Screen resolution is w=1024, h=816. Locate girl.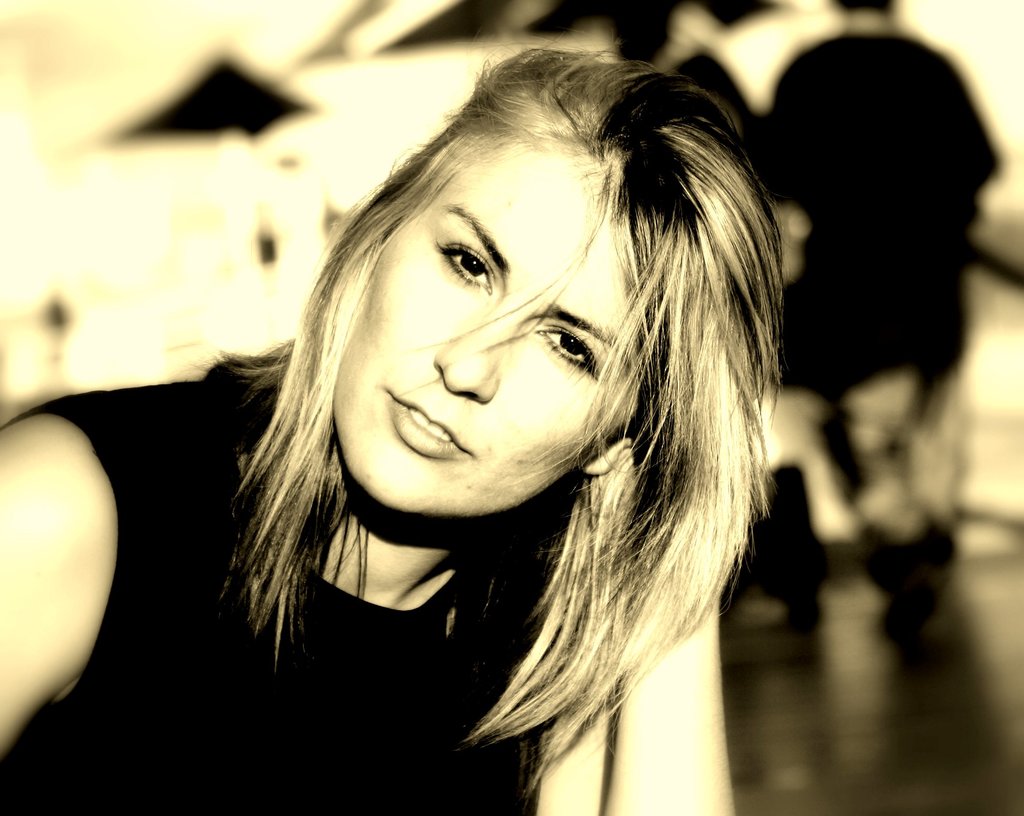
Rect(0, 42, 783, 815).
